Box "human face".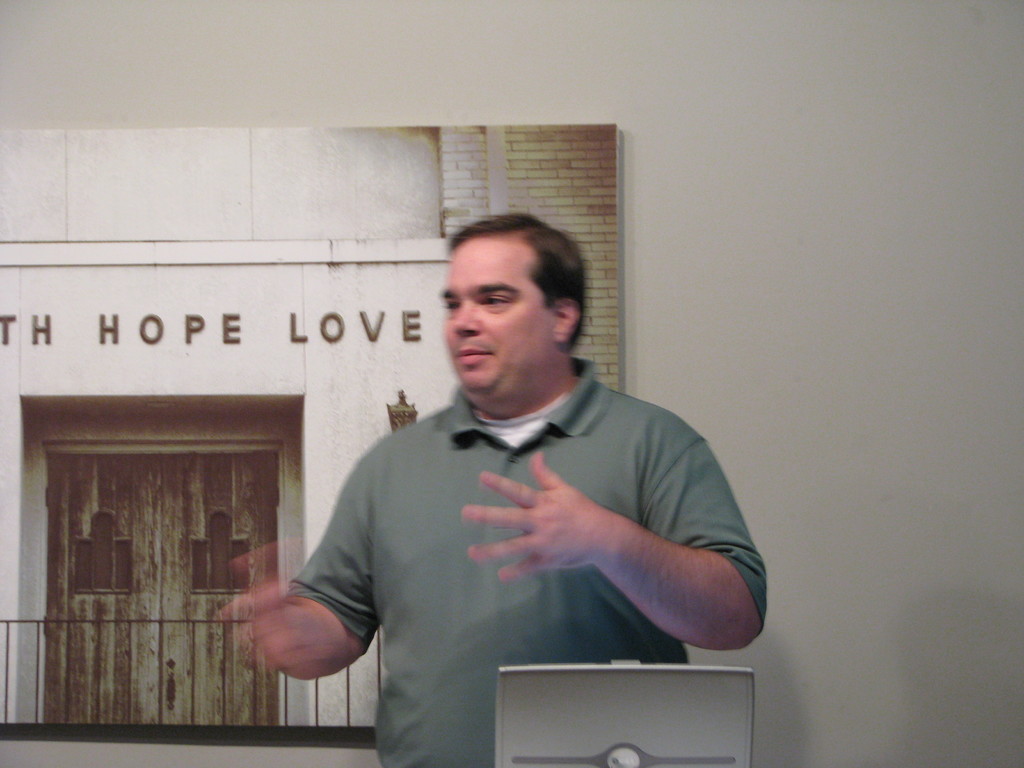
select_region(442, 235, 551, 403).
